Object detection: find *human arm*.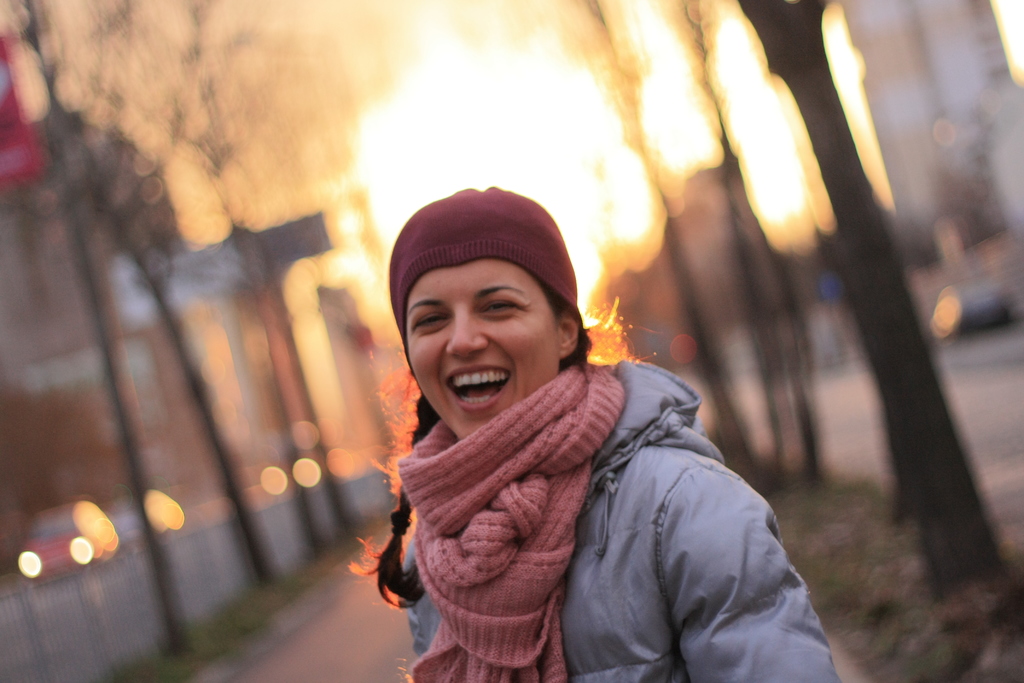
BBox(396, 531, 473, 682).
